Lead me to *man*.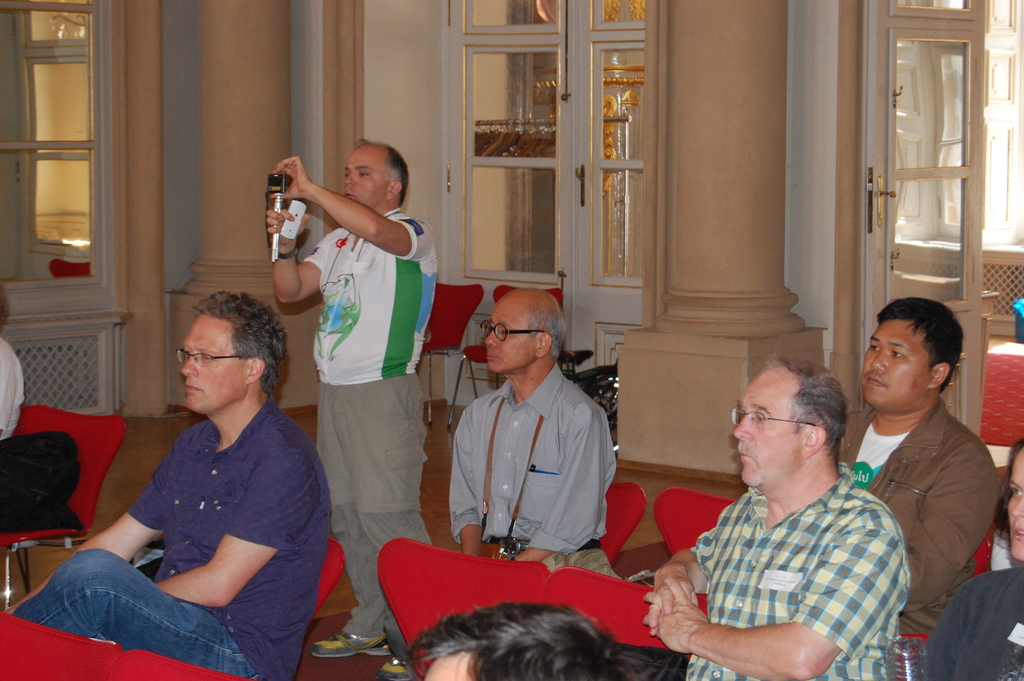
Lead to locate(262, 139, 440, 680).
